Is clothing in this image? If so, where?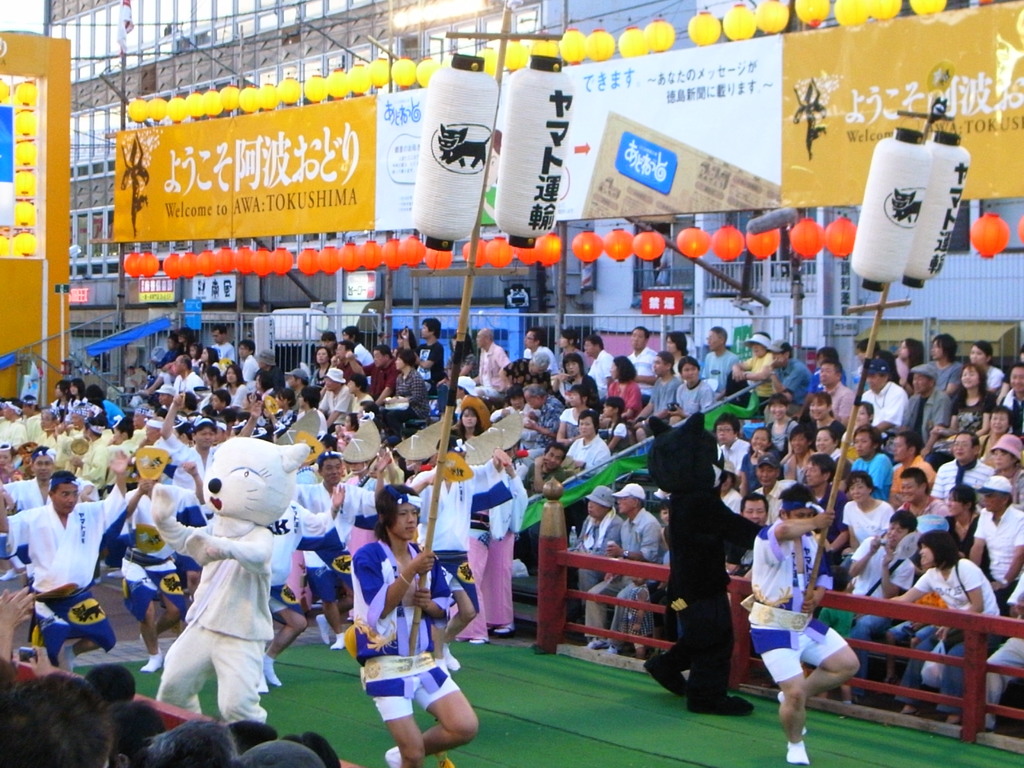
Yes, at x1=945 y1=516 x2=984 y2=555.
